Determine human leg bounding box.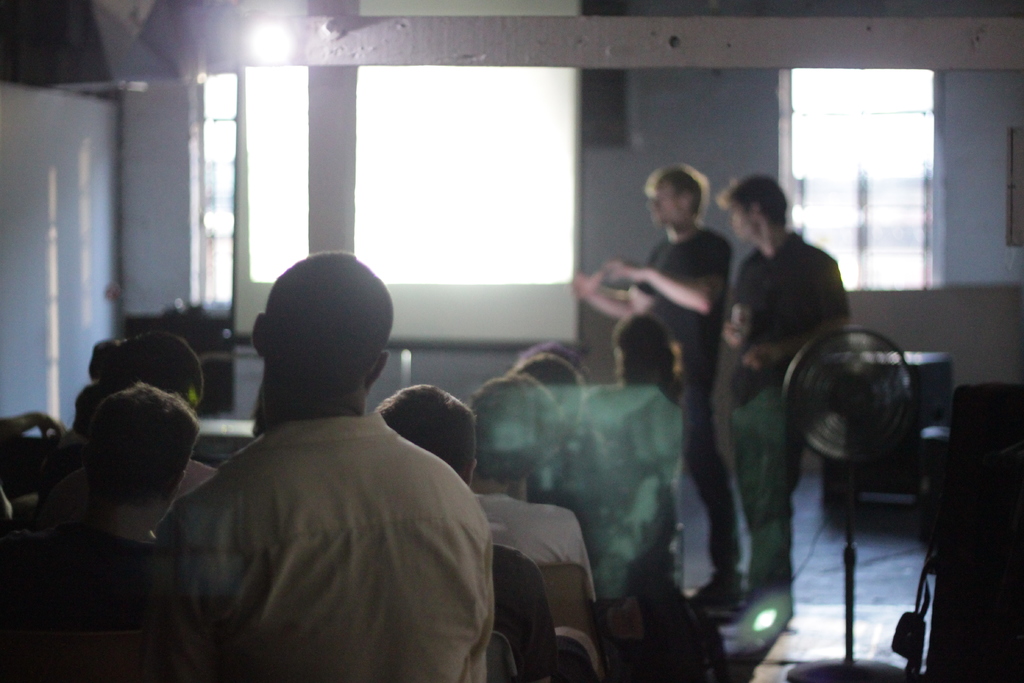
Determined: (676,354,743,616).
